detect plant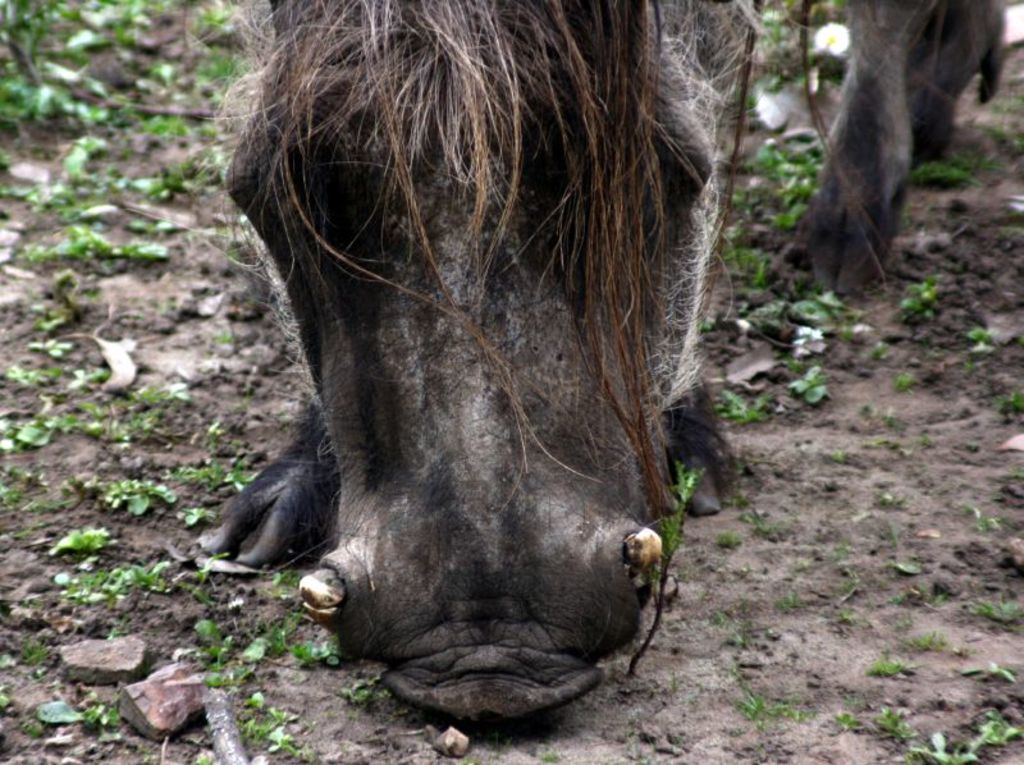
Rect(9, 287, 123, 326)
